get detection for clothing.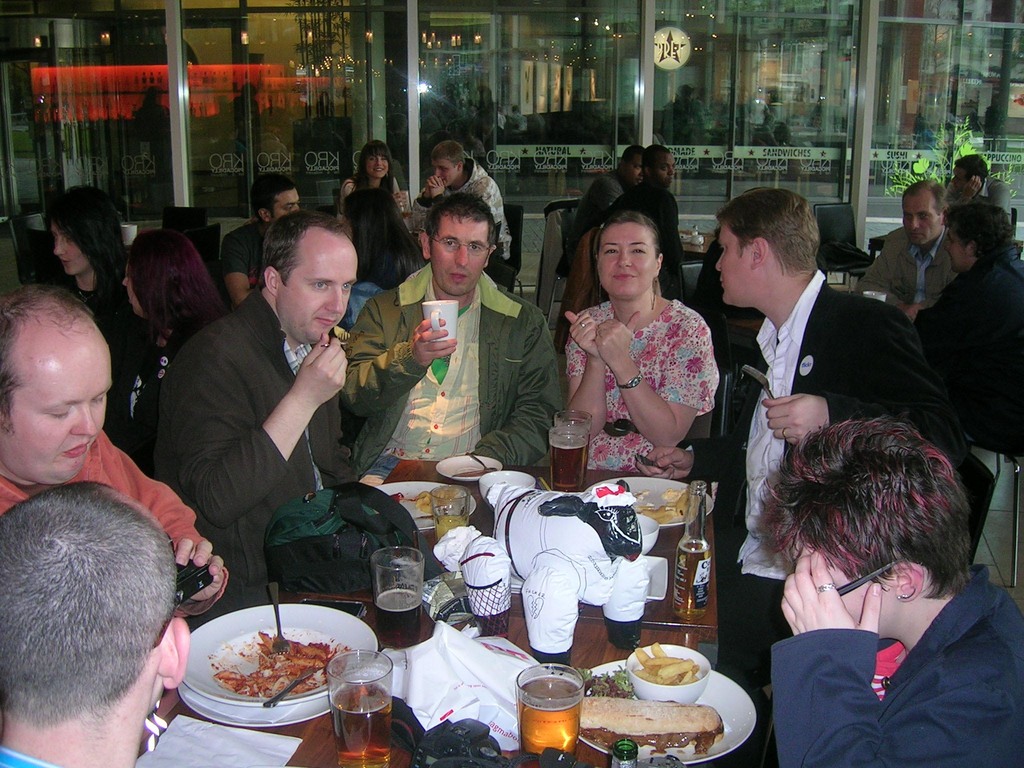
Detection: <box>219,217,273,291</box>.
